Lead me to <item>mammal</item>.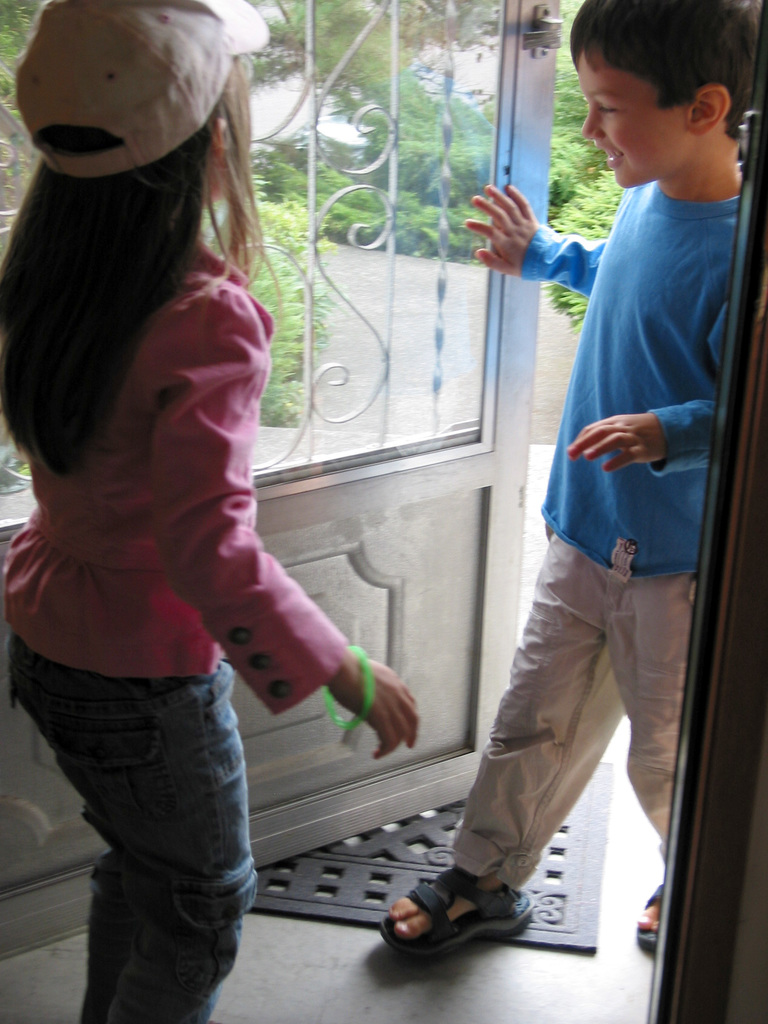
Lead to locate(0, 0, 422, 967).
